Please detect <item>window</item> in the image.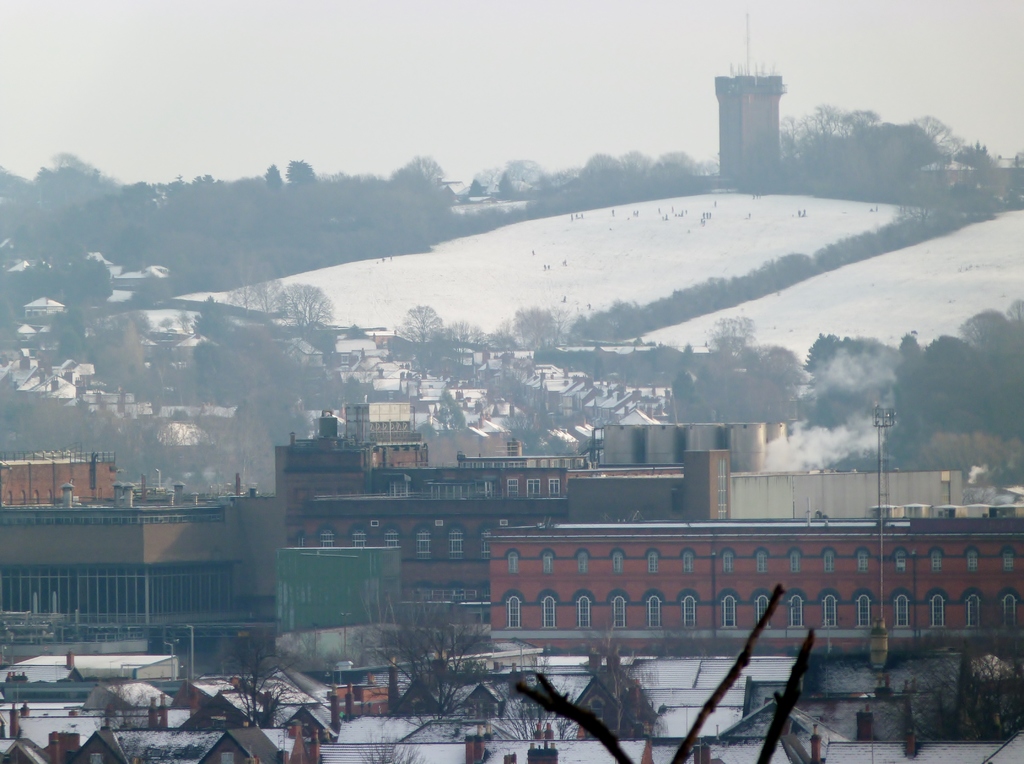
rect(643, 556, 658, 574).
